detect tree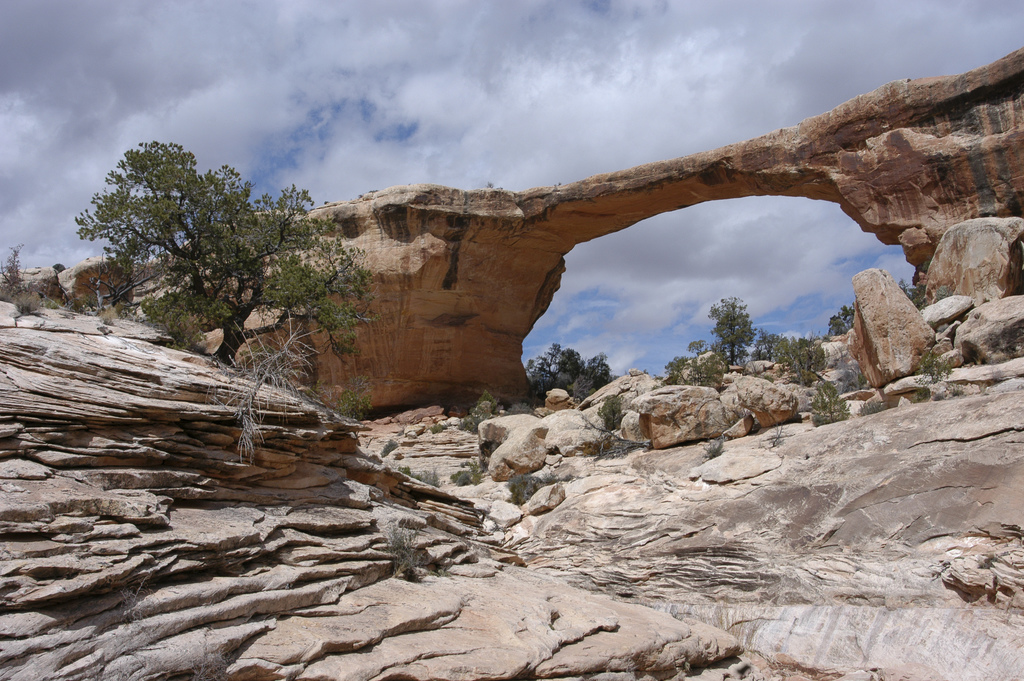
region(675, 334, 714, 383)
